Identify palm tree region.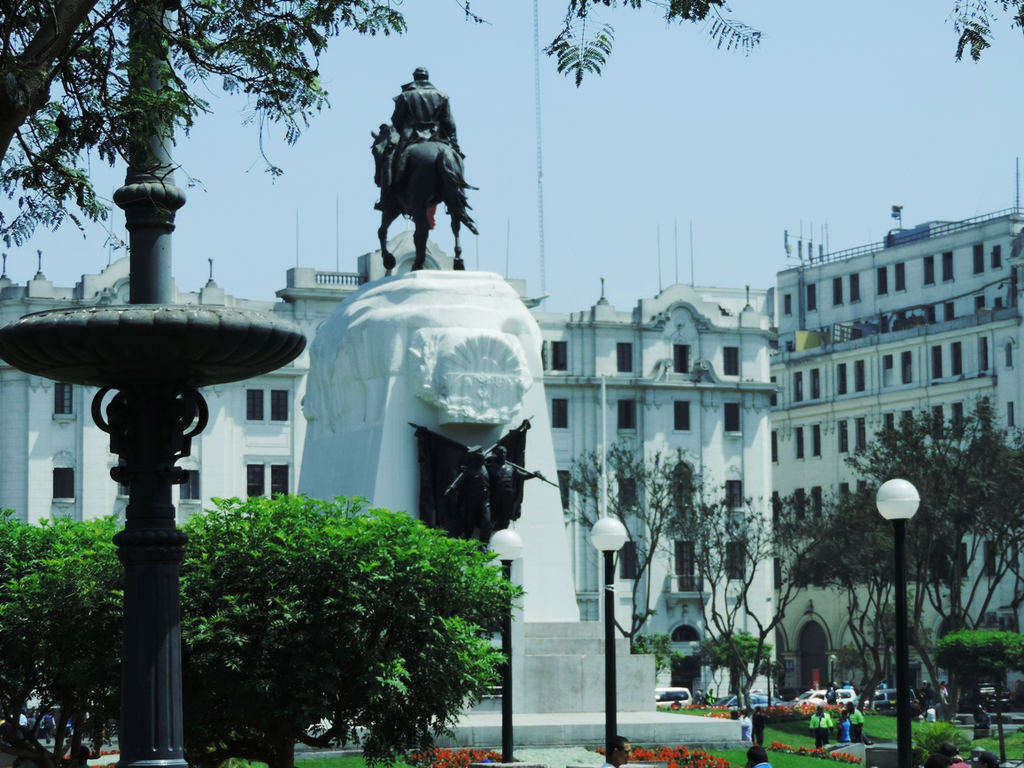
Region: crop(906, 451, 966, 712).
